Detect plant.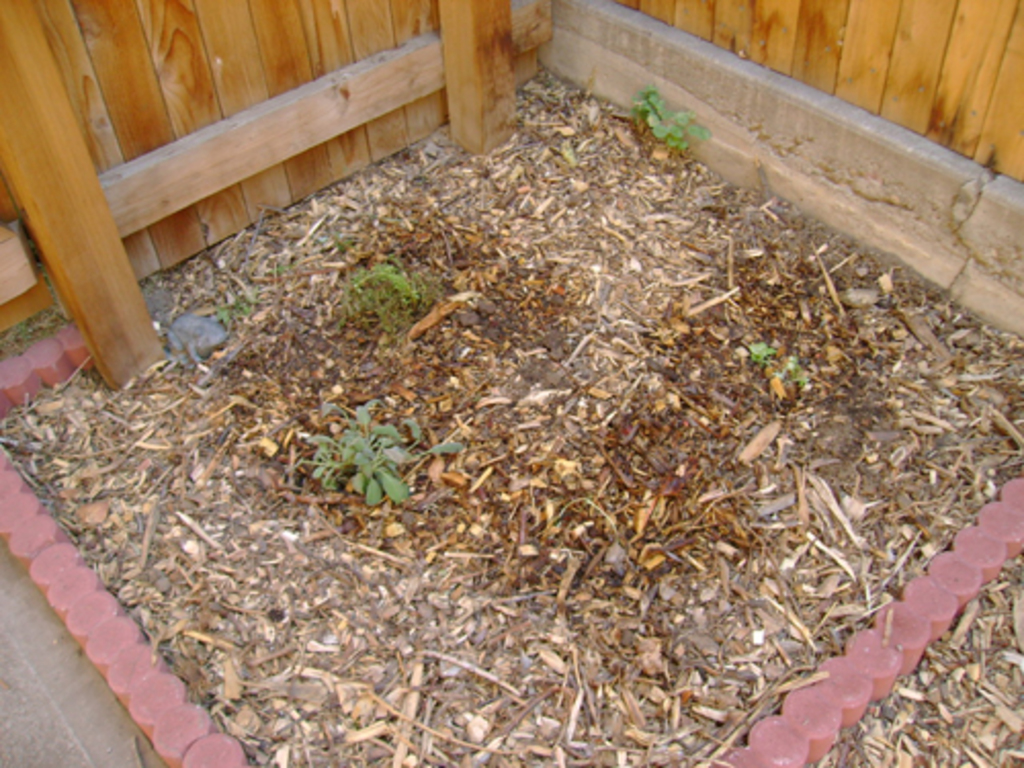
Detected at rect(209, 260, 293, 328).
